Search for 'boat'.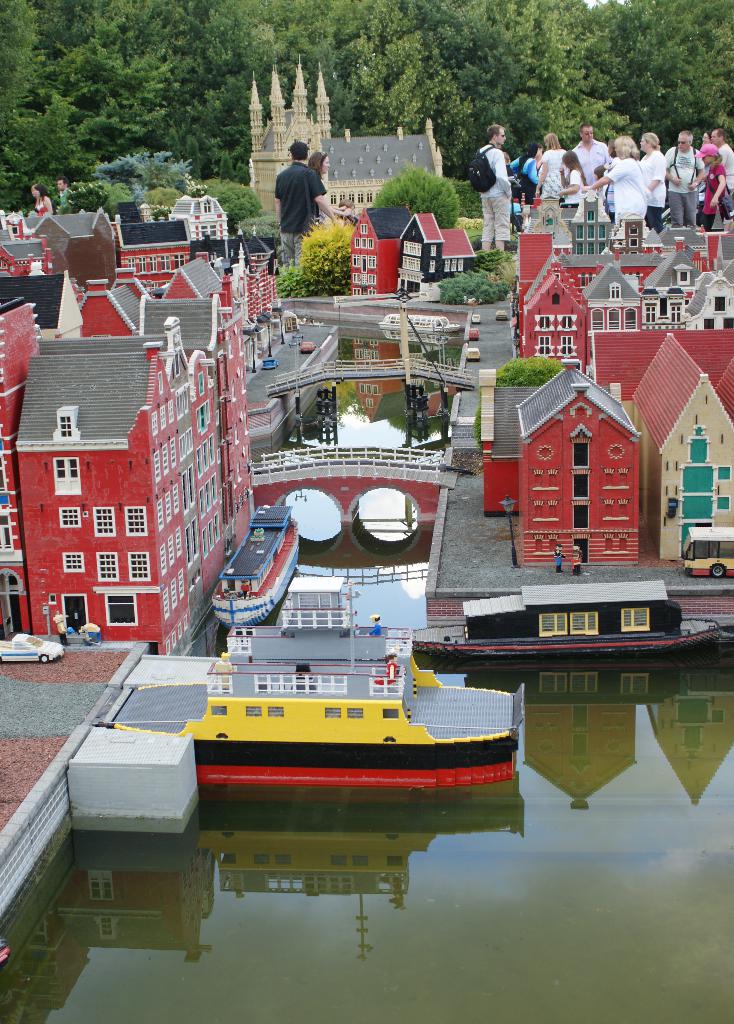
Found at (left=209, top=503, right=296, bottom=625).
